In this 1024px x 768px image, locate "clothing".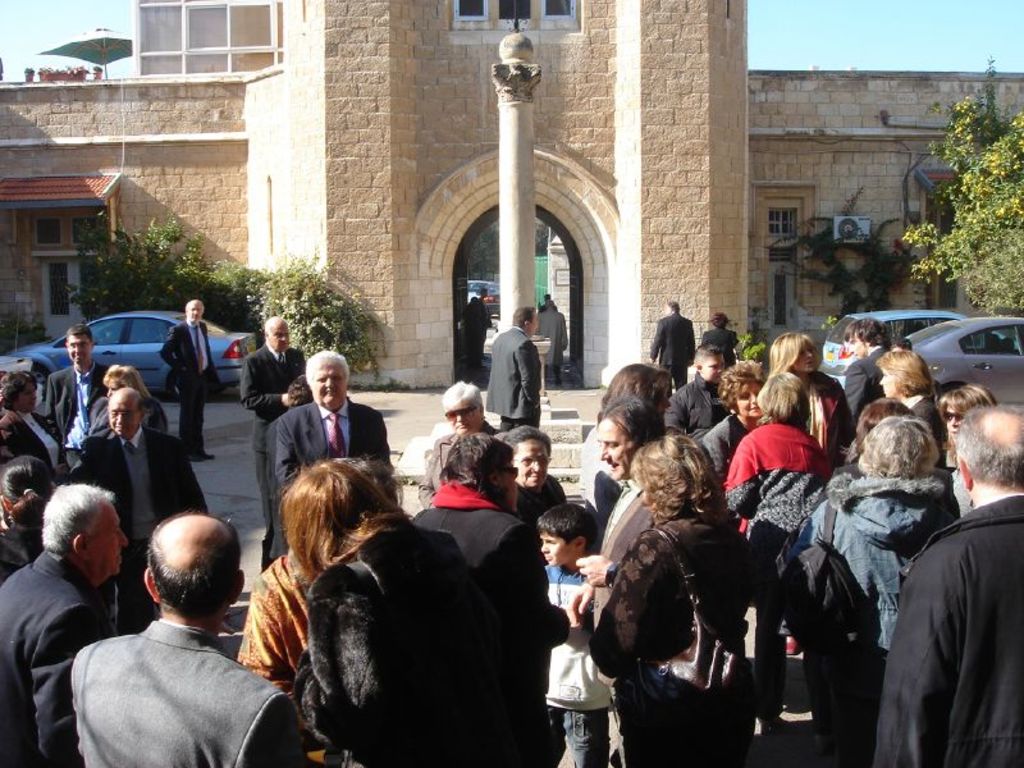
Bounding box: rect(157, 319, 220, 458).
